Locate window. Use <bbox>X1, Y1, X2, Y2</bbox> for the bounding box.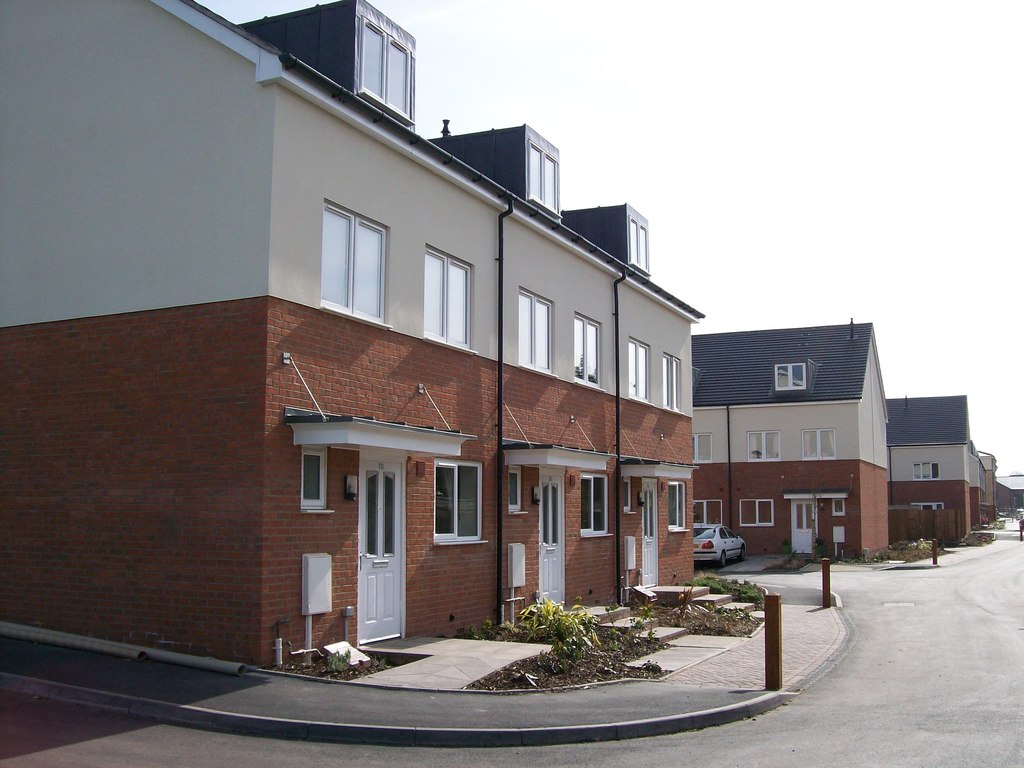
<bbox>694, 499, 726, 527</bbox>.
